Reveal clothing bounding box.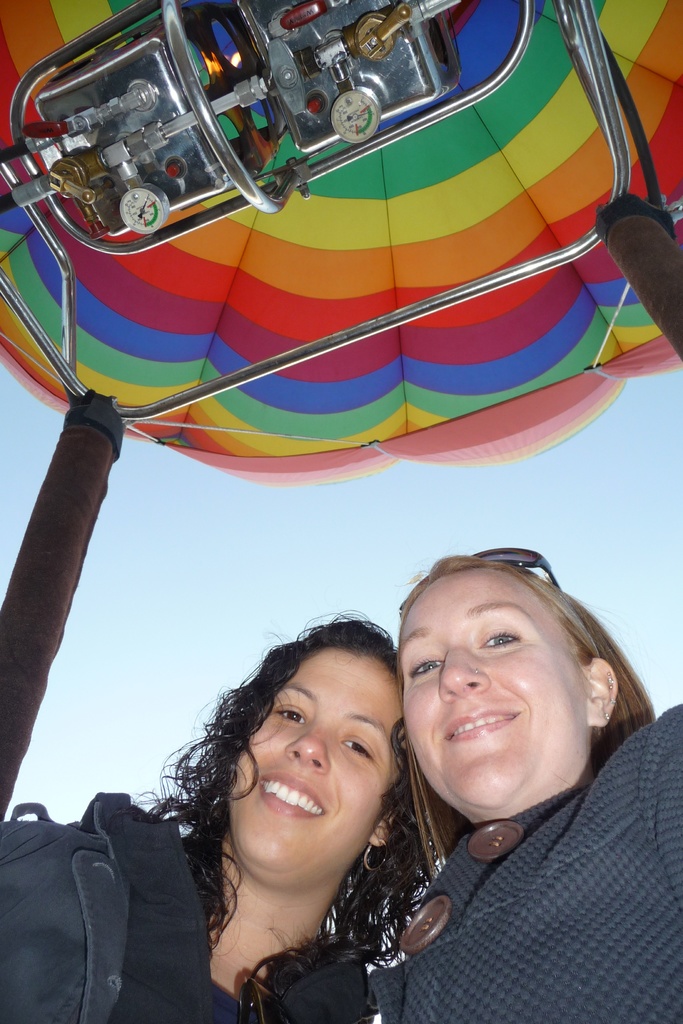
Revealed: pyautogui.locateOnScreen(333, 661, 657, 1007).
